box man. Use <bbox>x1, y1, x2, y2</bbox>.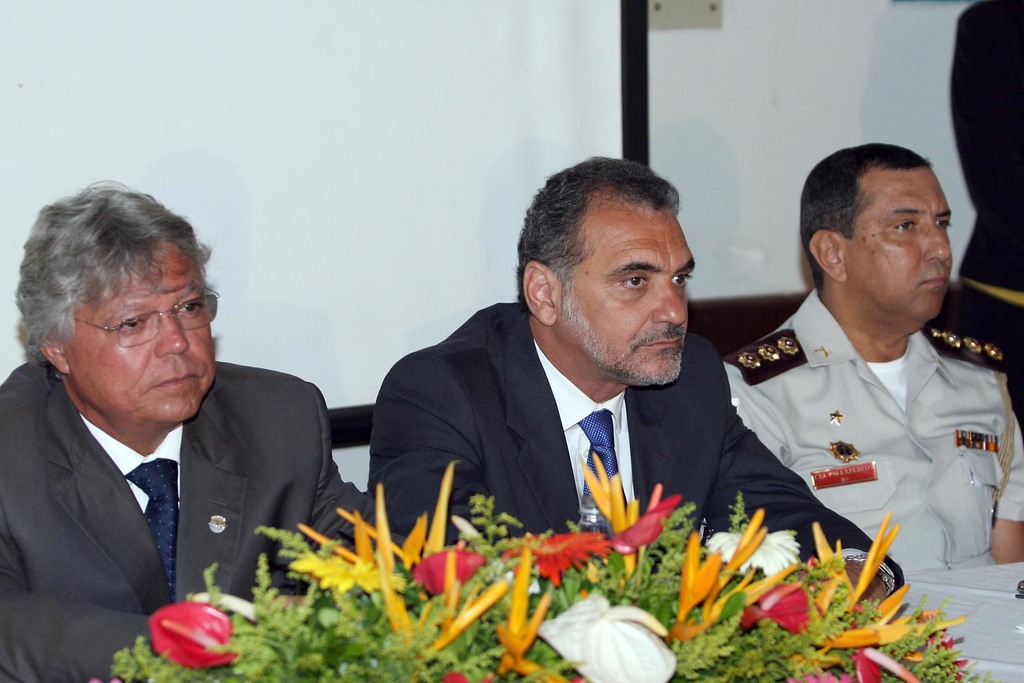
<bbox>0, 210, 334, 651</bbox>.
